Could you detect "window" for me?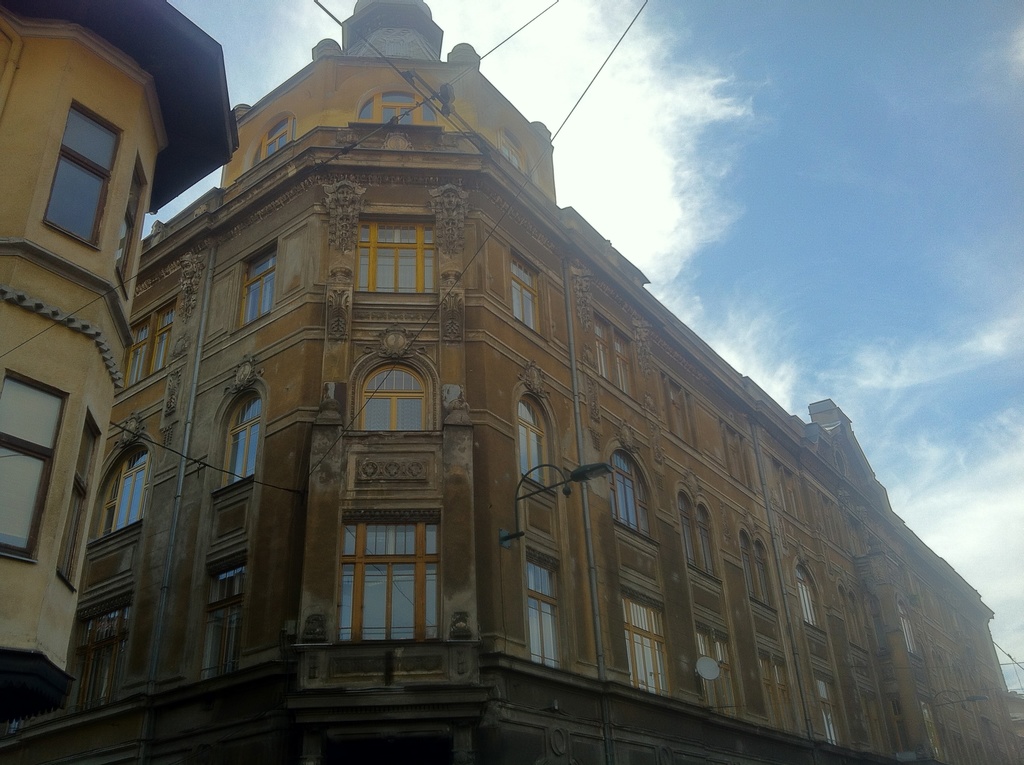
Detection result: BBox(511, 397, 550, 487).
